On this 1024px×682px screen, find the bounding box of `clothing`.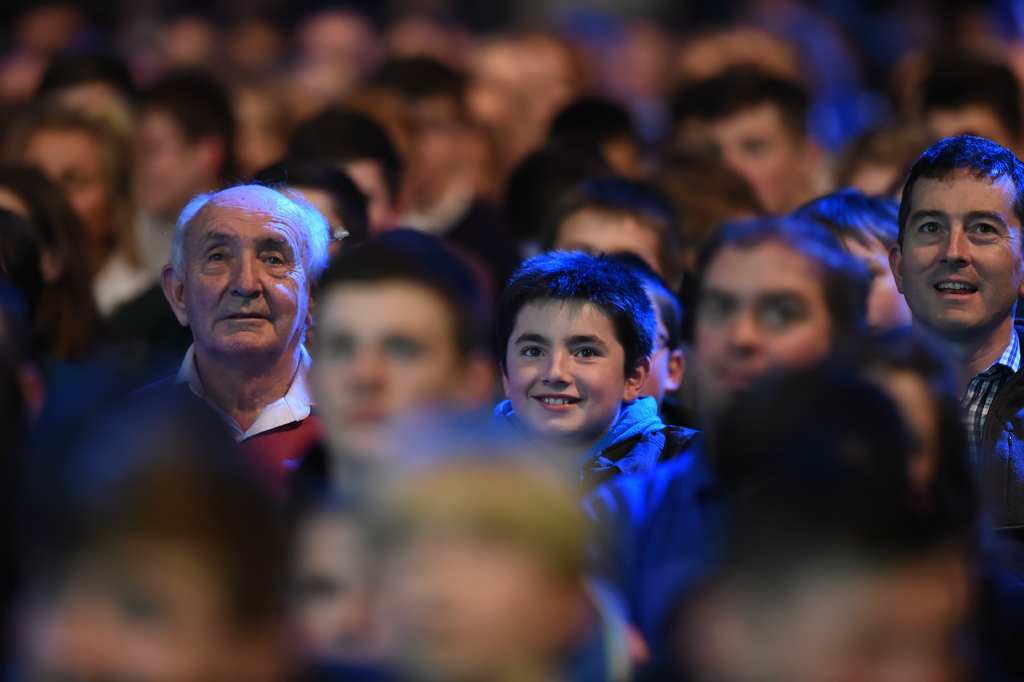
Bounding box: 451:245:708:658.
